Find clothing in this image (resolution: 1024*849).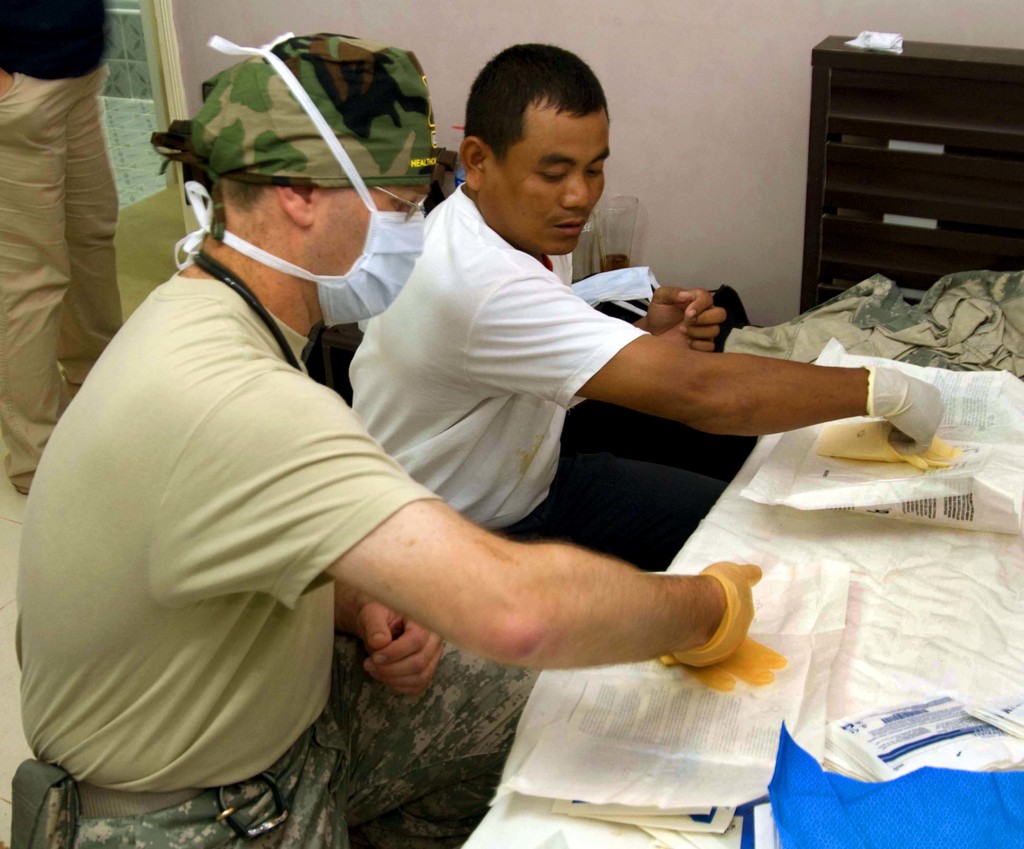
region(350, 182, 755, 579).
